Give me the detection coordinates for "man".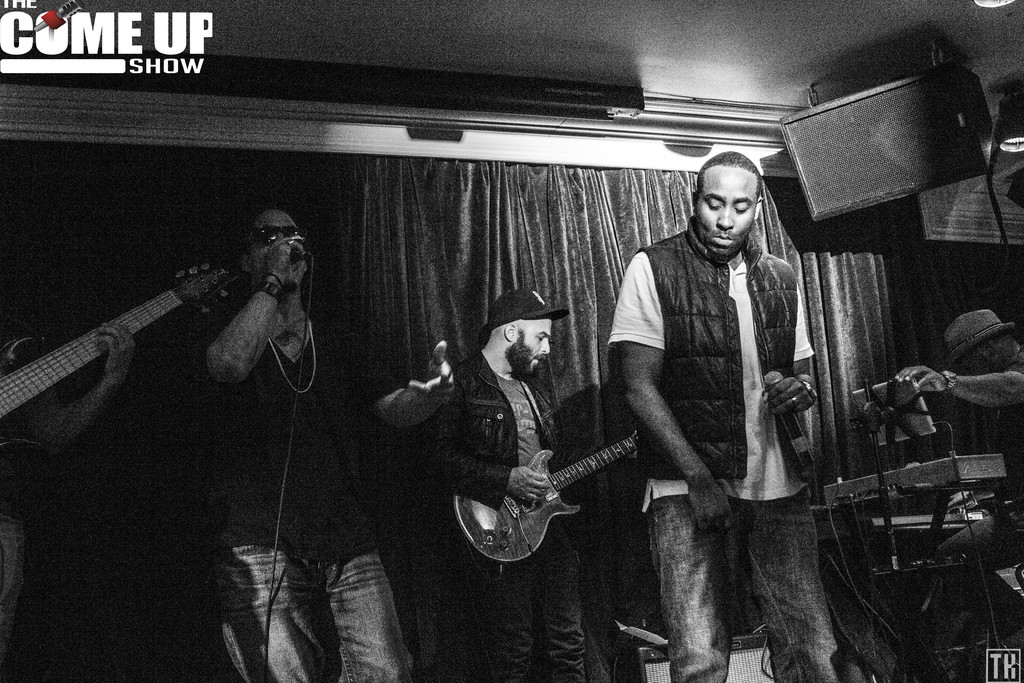
202 204 459 682.
